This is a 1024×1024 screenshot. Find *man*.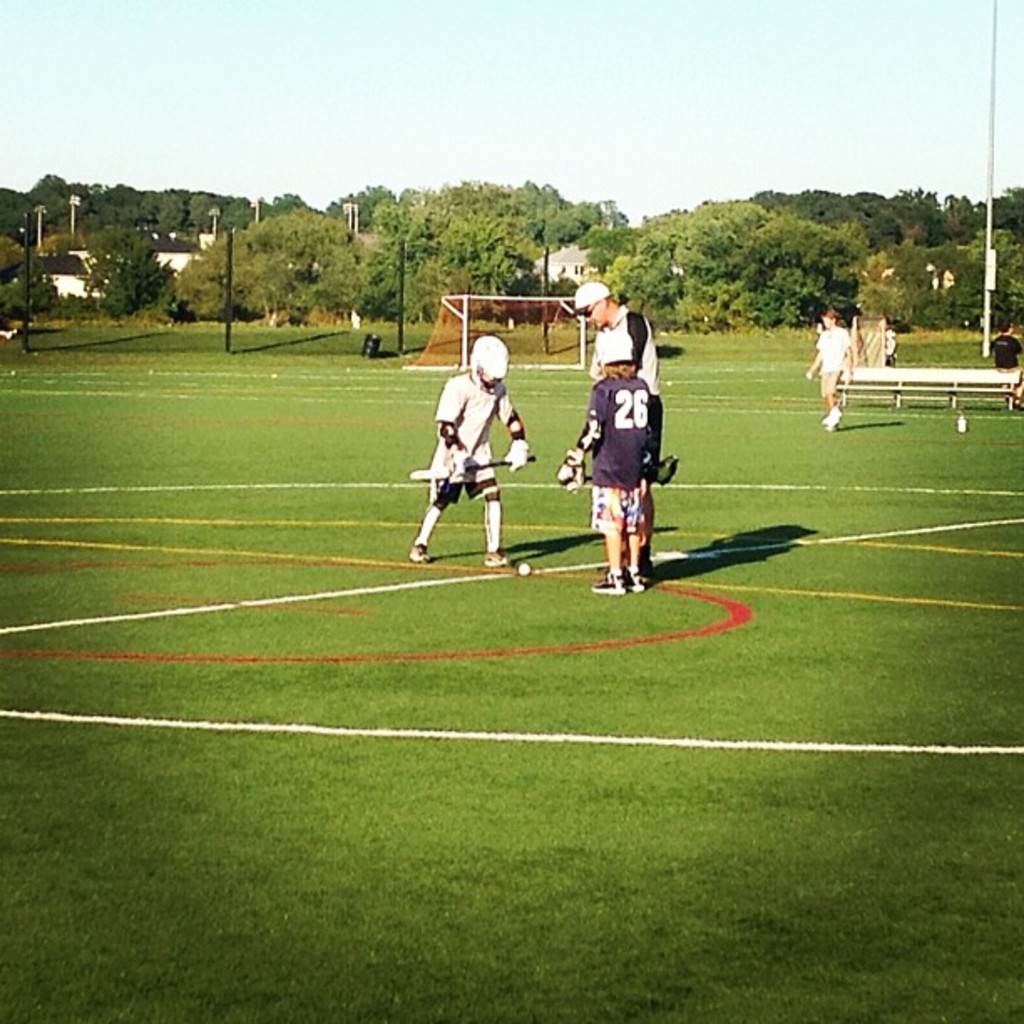
Bounding box: detection(584, 318, 696, 599).
